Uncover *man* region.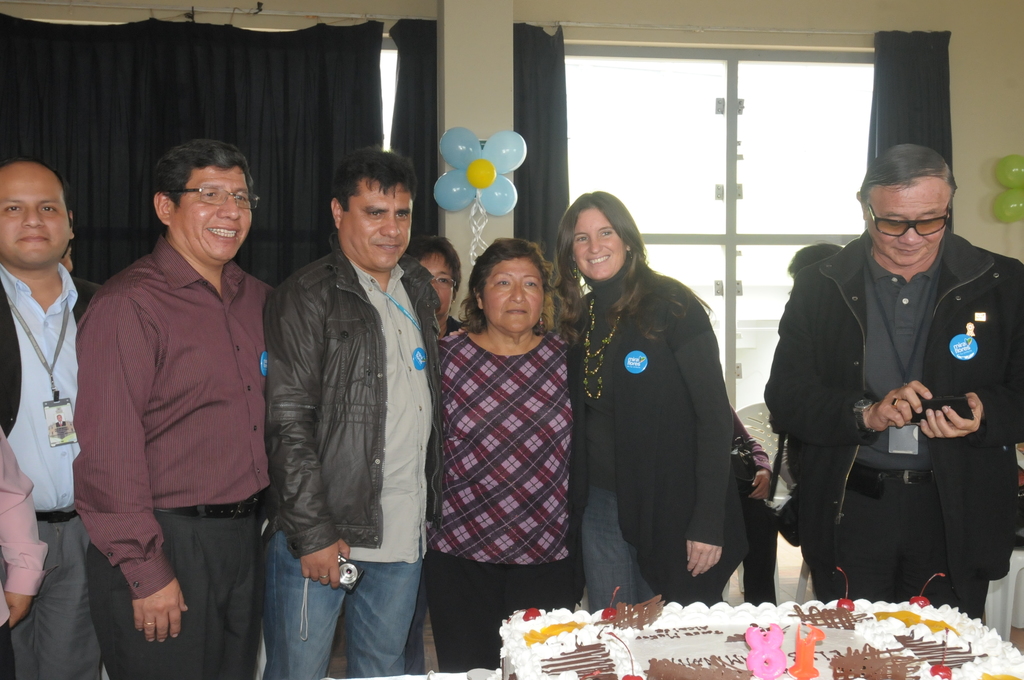
Uncovered: [63, 118, 289, 656].
